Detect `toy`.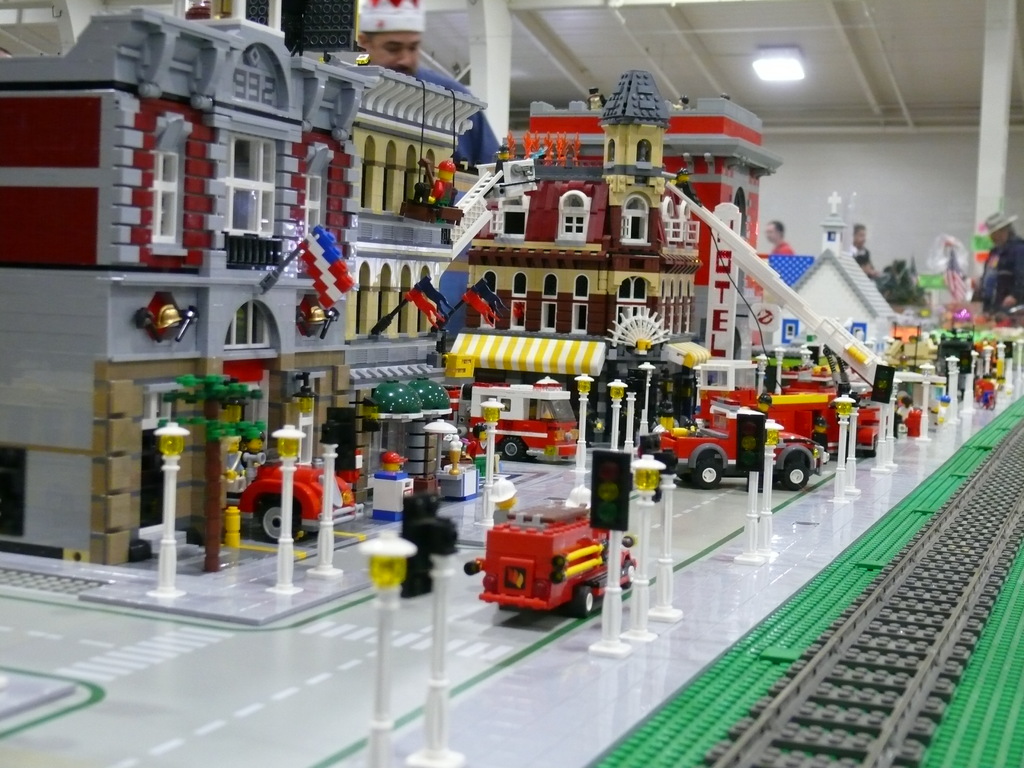
Detected at [924,231,976,310].
